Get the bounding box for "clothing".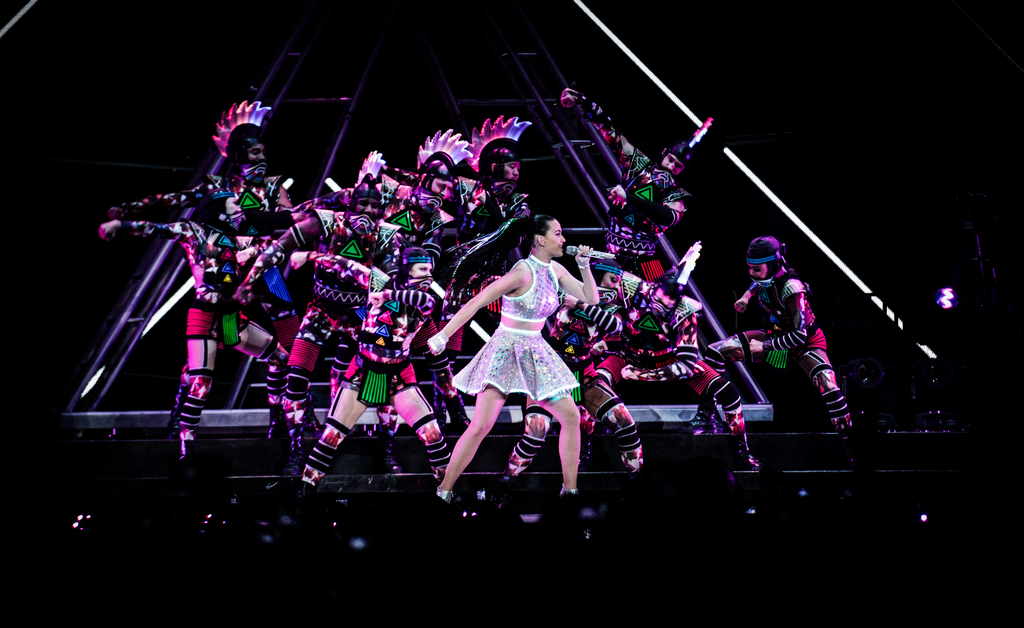
<region>741, 273, 821, 371</region>.
